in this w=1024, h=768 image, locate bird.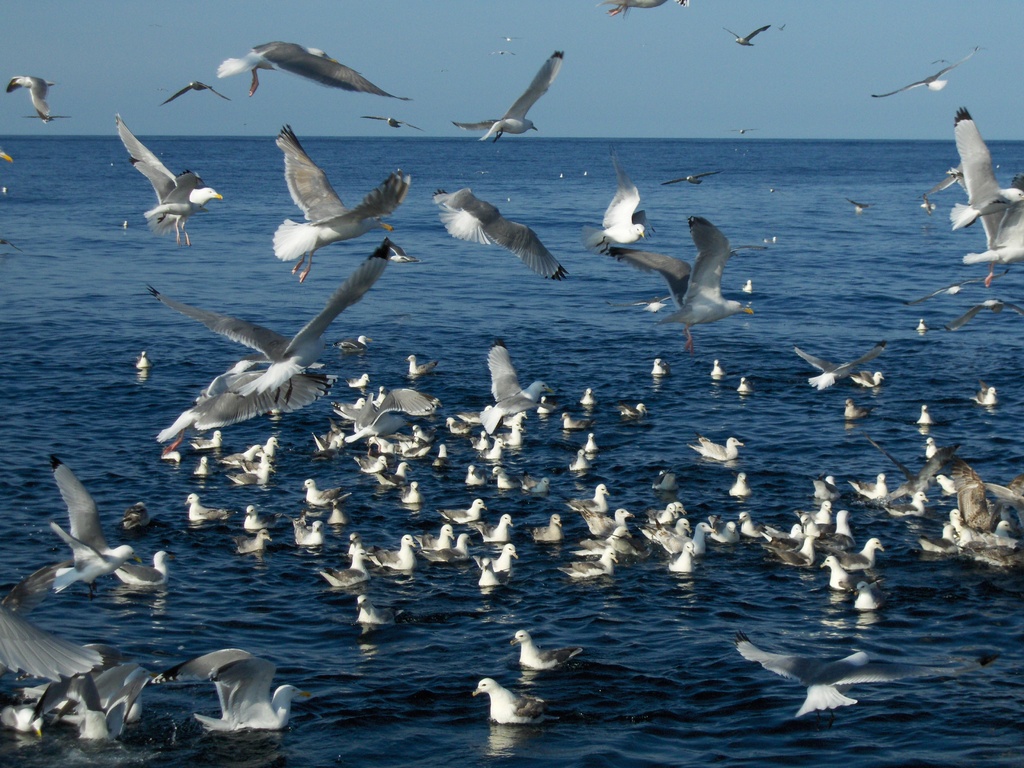
Bounding box: box=[601, 0, 691, 10].
